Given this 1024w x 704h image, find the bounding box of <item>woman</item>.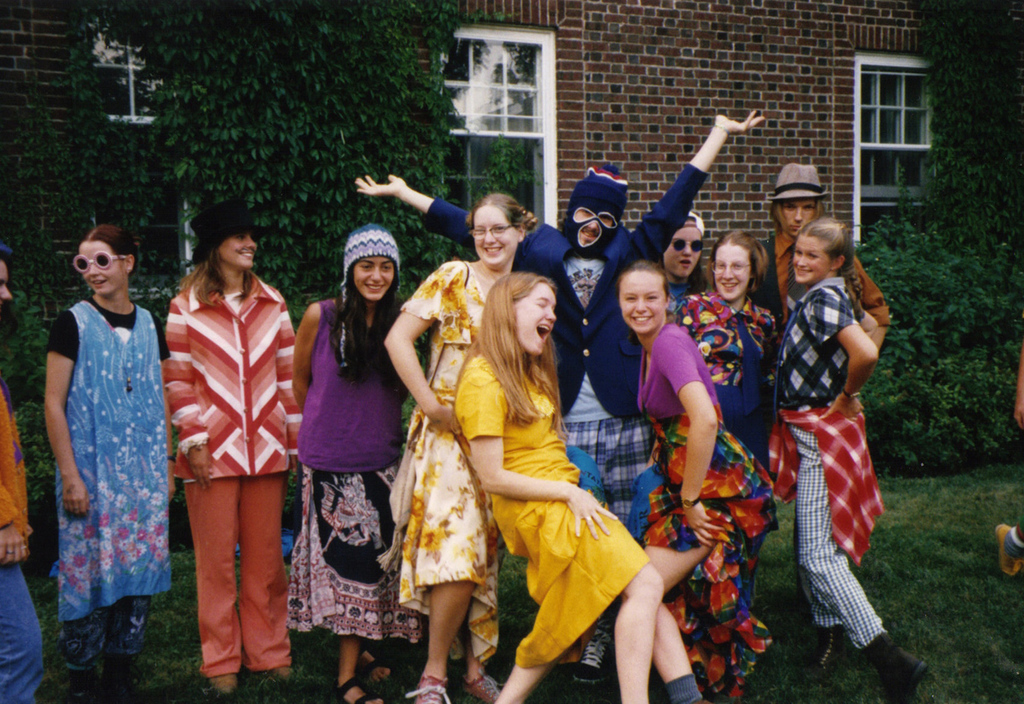
287 222 431 703.
